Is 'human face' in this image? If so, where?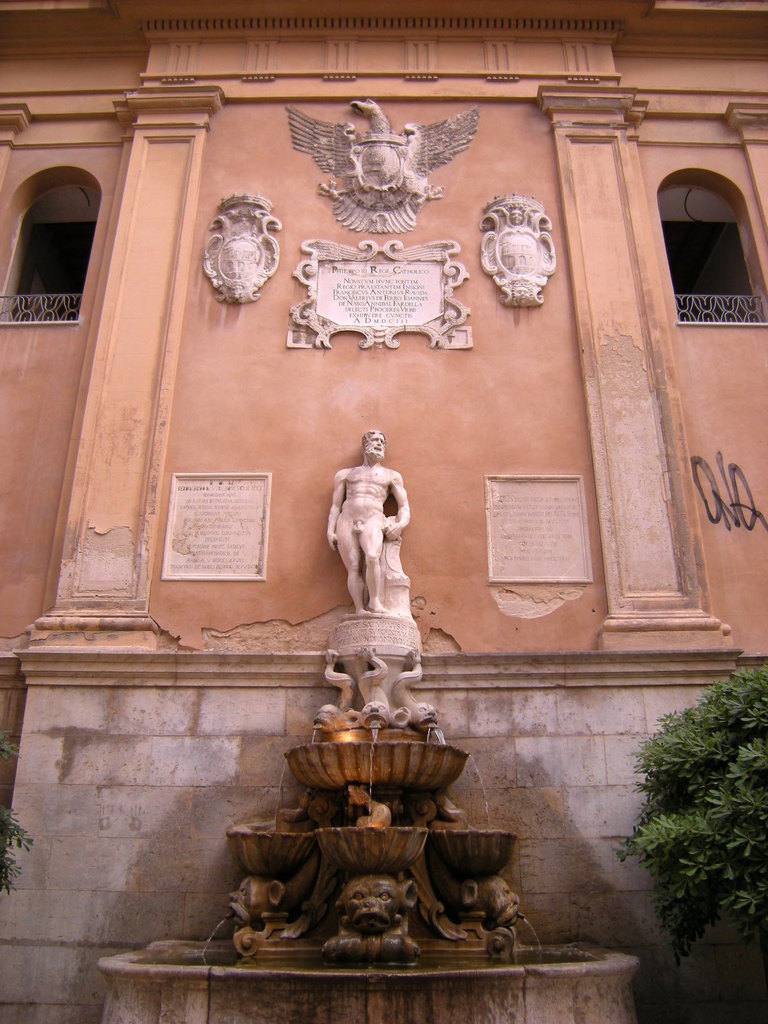
Yes, at bbox=(366, 433, 383, 455).
